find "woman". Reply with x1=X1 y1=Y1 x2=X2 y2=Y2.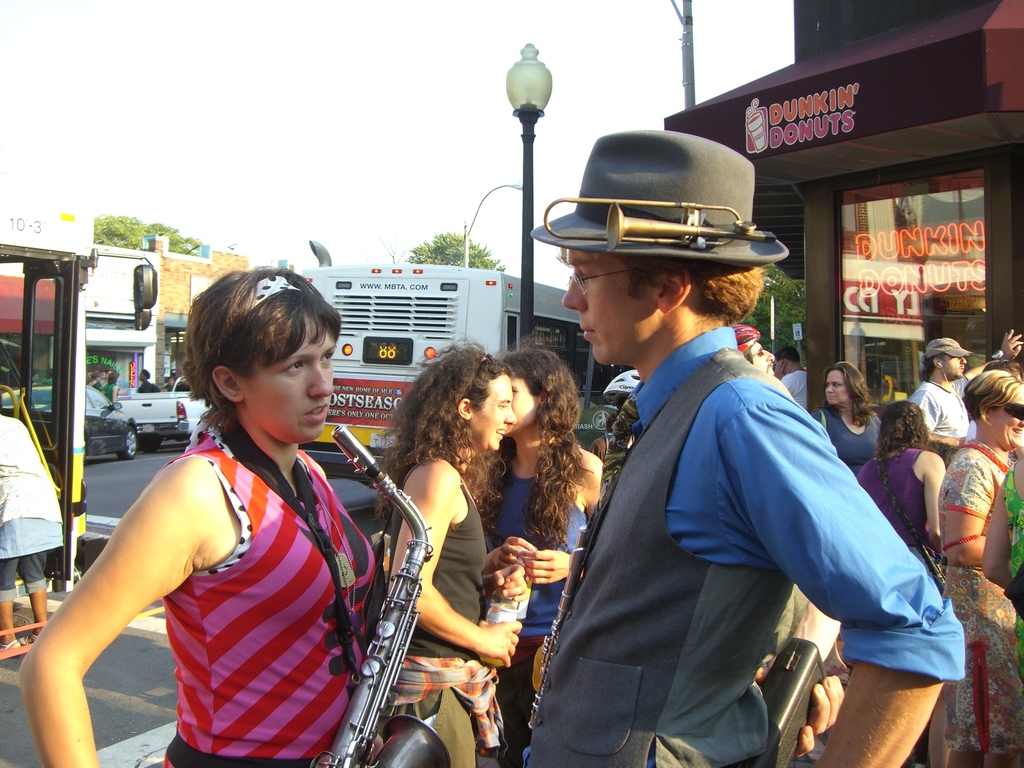
x1=484 y1=342 x2=605 y2=706.
